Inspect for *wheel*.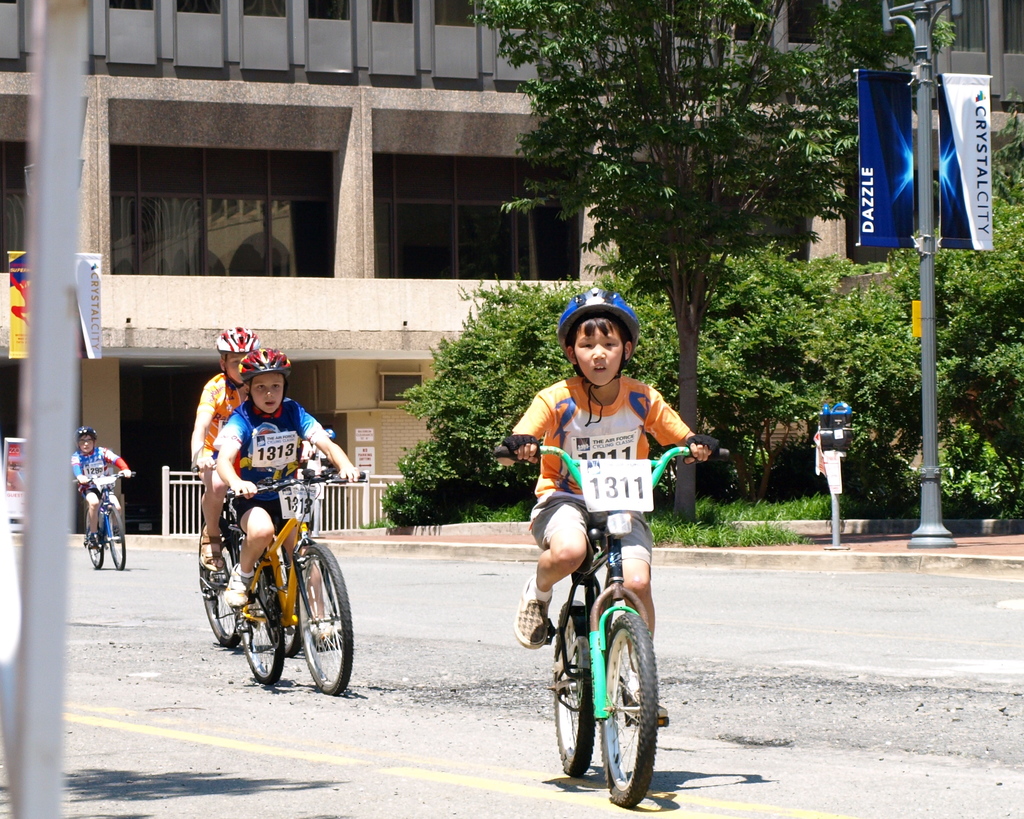
Inspection: (x1=269, y1=559, x2=304, y2=655).
